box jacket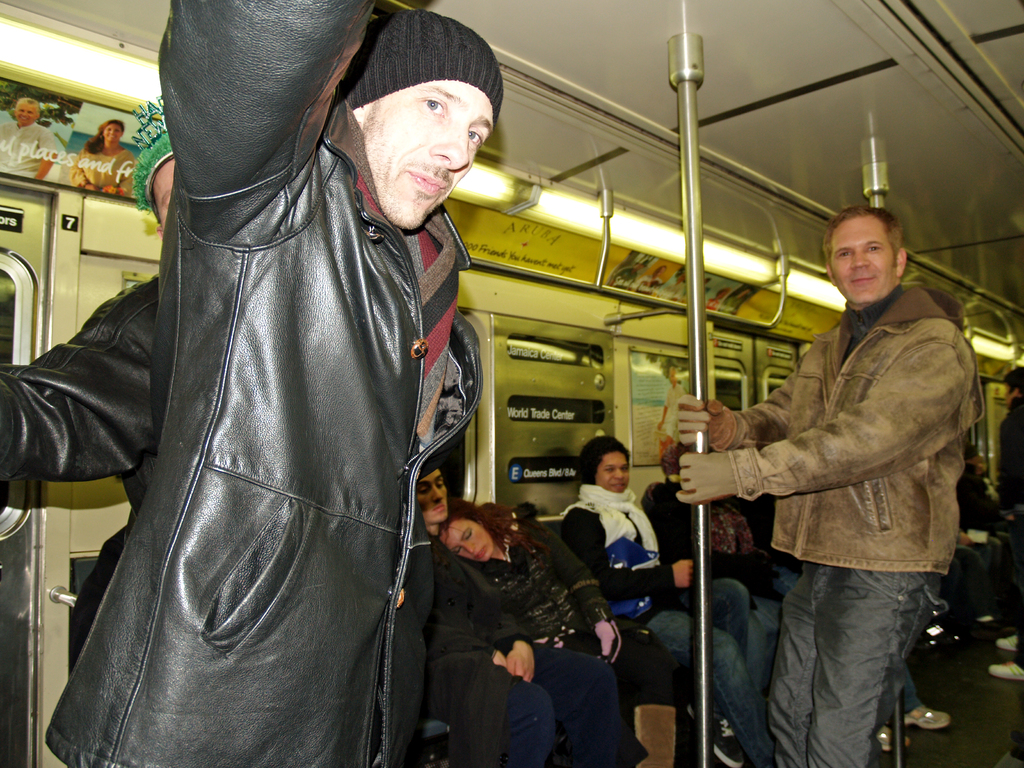
{"x1": 957, "y1": 467, "x2": 991, "y2": 556}
